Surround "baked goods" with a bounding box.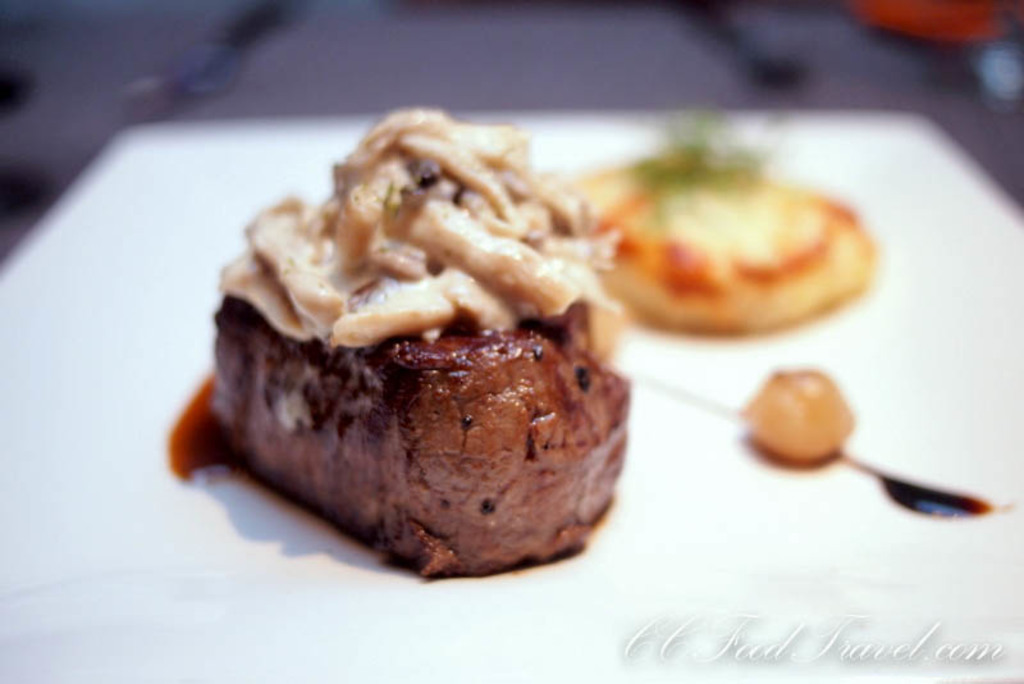
558:100:879:338.
